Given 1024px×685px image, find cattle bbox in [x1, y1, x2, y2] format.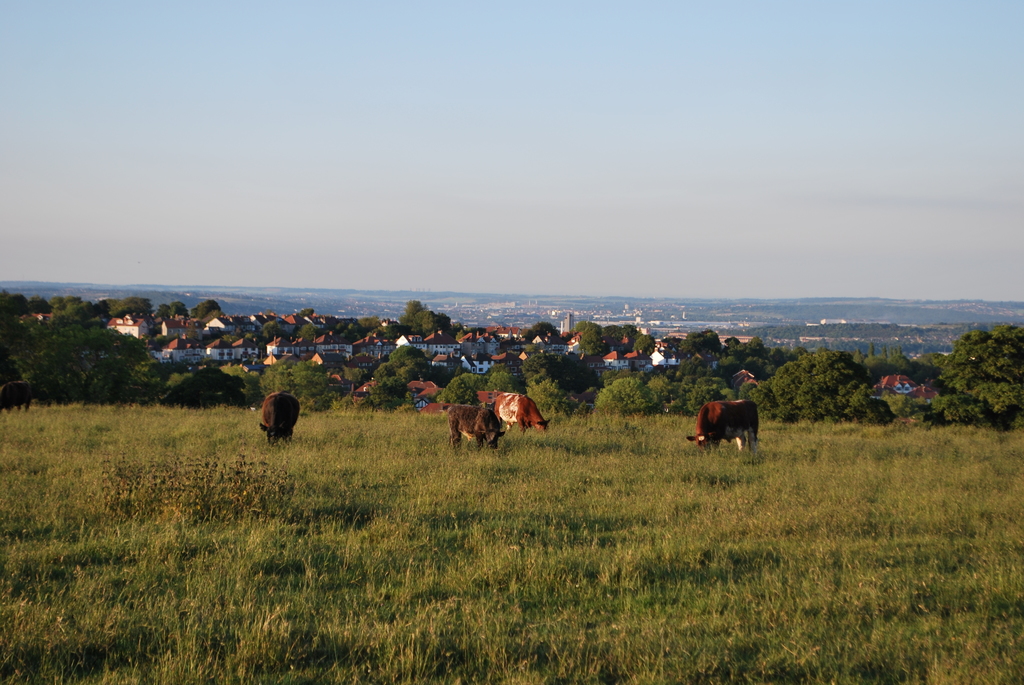
[492, 391, 551, 434].
